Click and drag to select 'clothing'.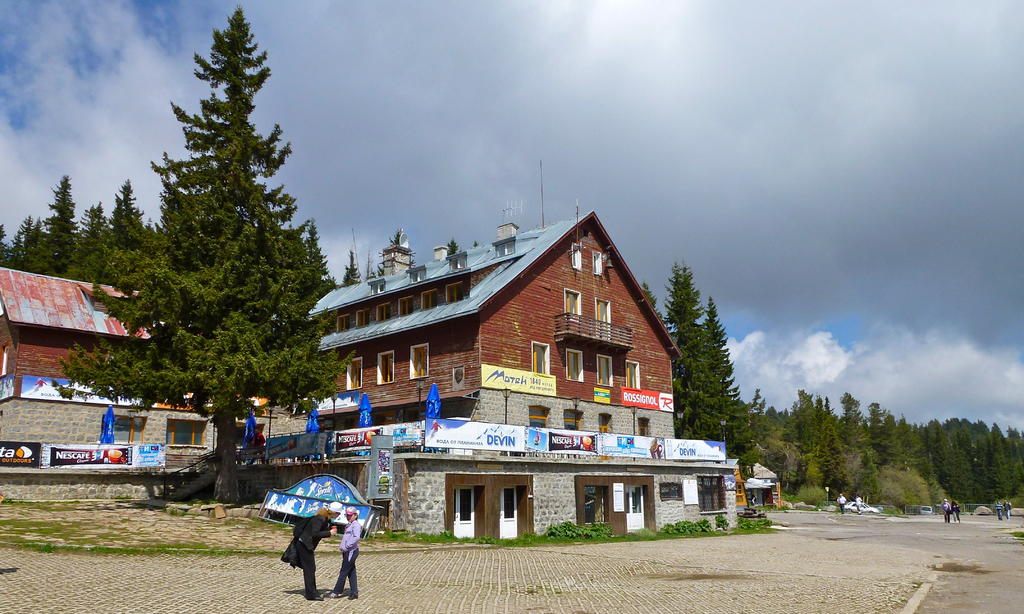
Selection: 1002 502 1013 519.
